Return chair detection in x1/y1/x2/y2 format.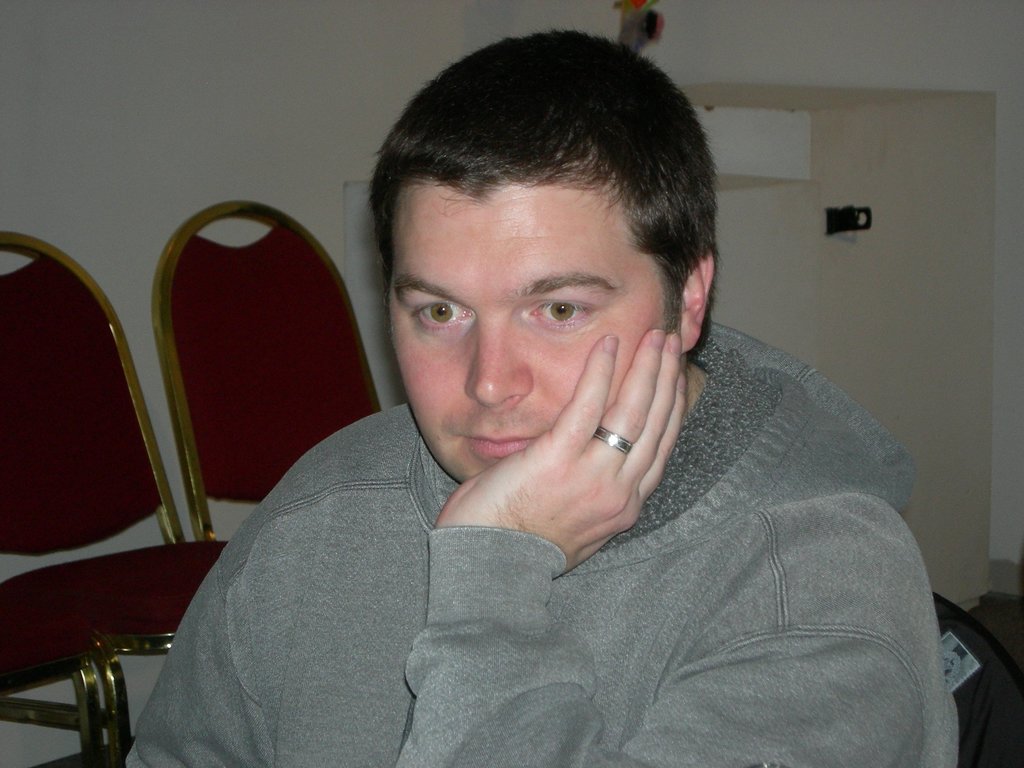
0/582/108/767.
